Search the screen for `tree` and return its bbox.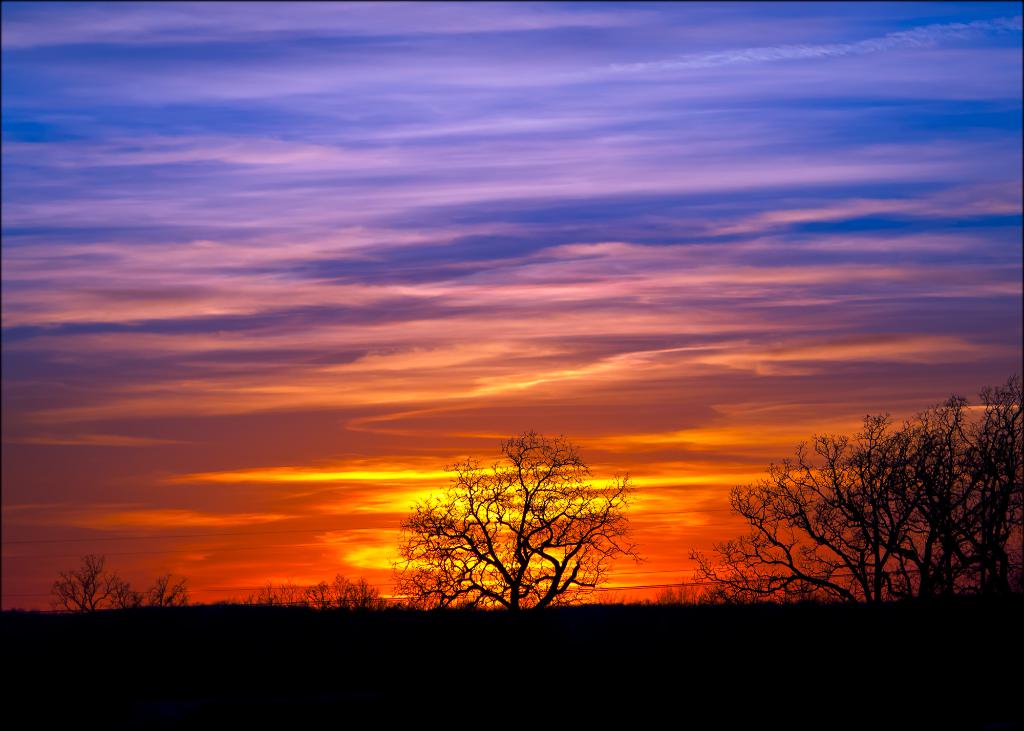
Found: 40/557/132/627.
